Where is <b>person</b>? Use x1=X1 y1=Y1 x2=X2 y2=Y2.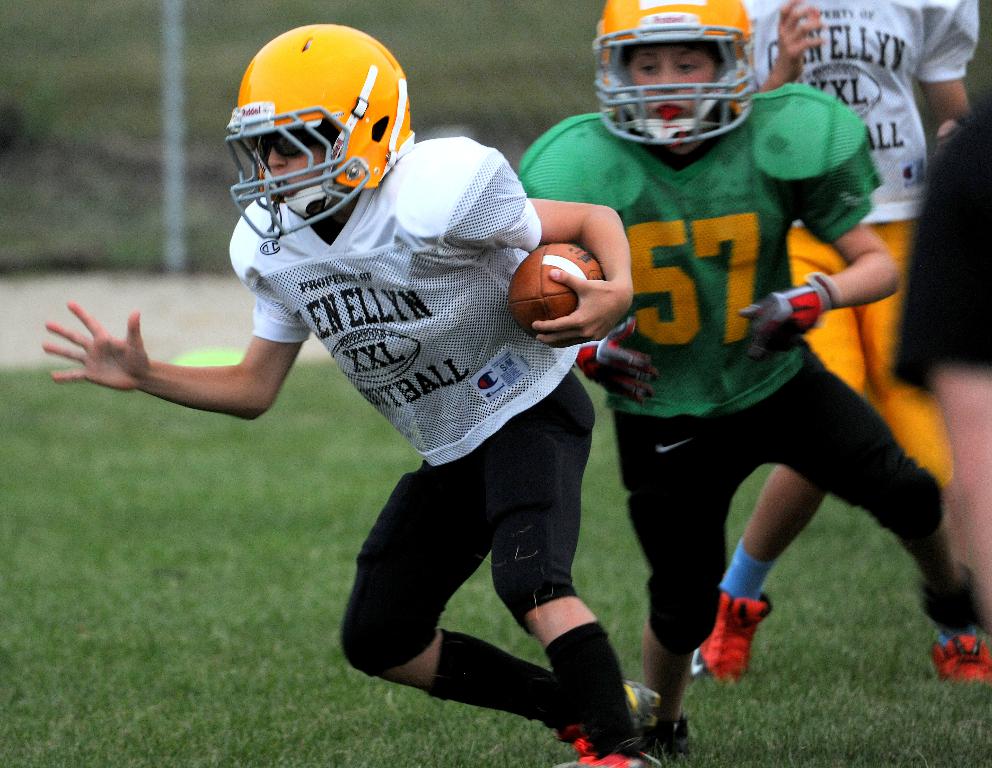
x1=890 y1=102 x2=991 y2=378.
